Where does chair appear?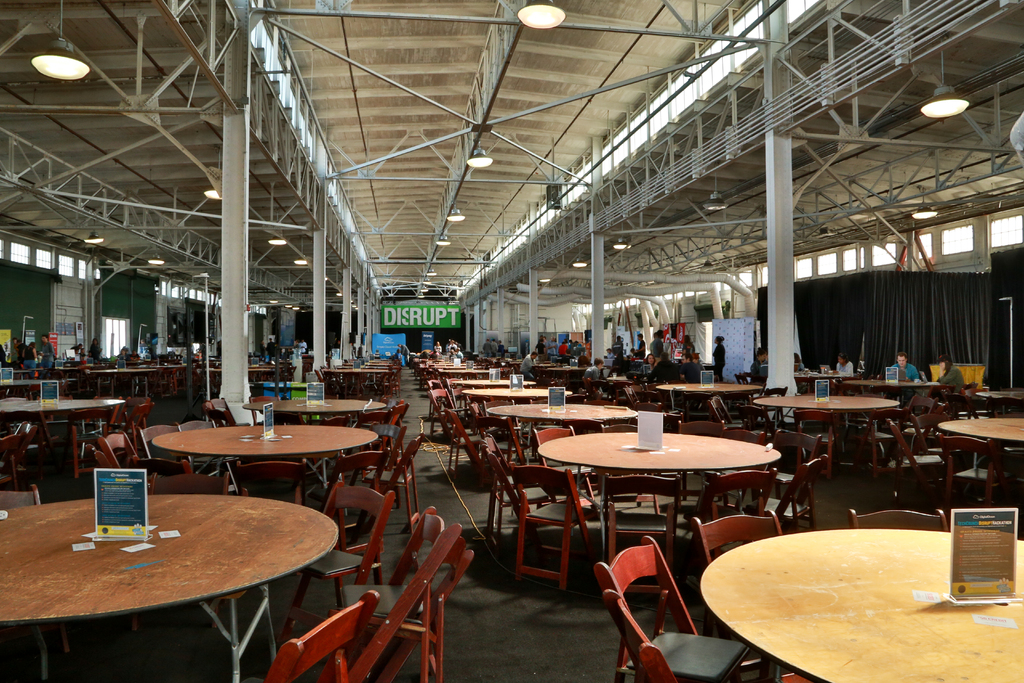
Appears at [left=426, top=375, right=446, bottom=420].
